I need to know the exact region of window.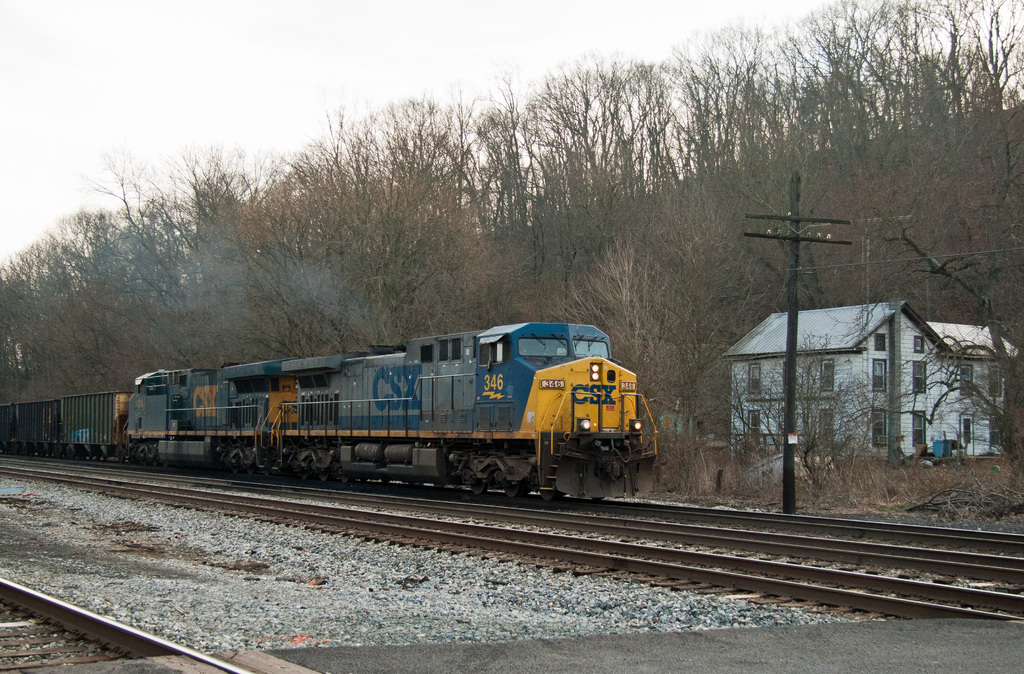
Region: (815, 407, 837, 447).
